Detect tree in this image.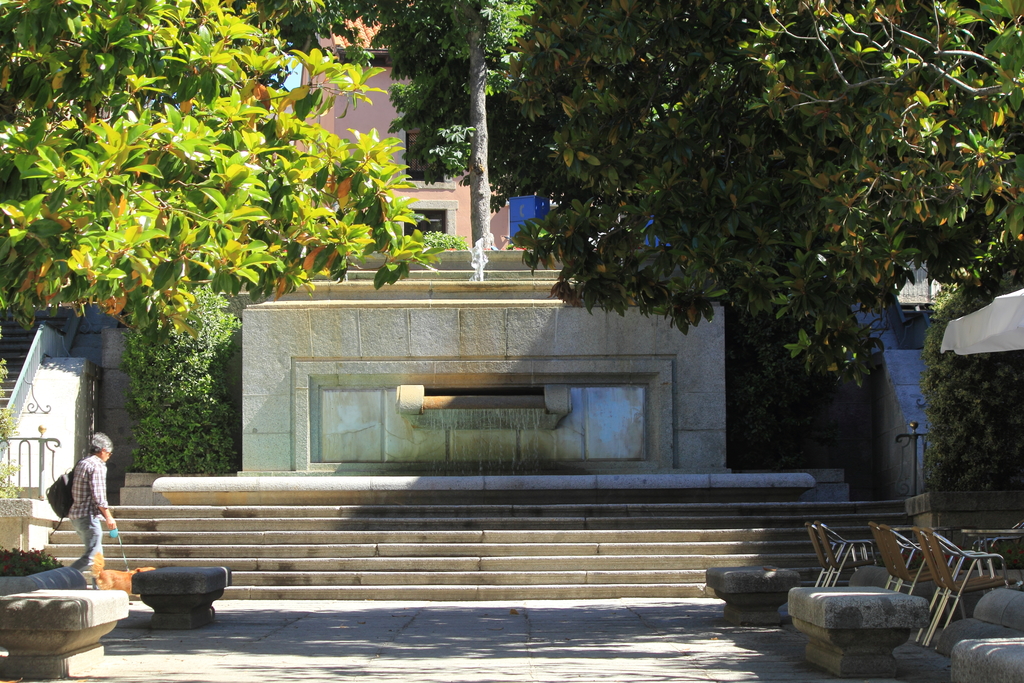
Detection: <box>0,344,35,500</box>.
